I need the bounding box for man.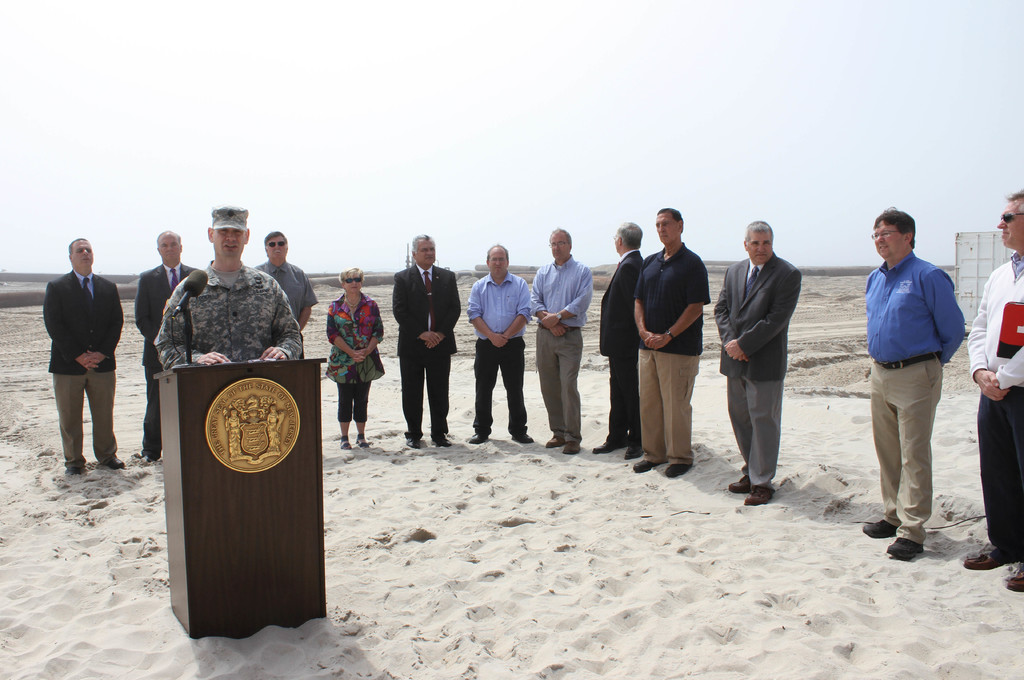
Here it is: Rect(590, 224, 644, 460).
